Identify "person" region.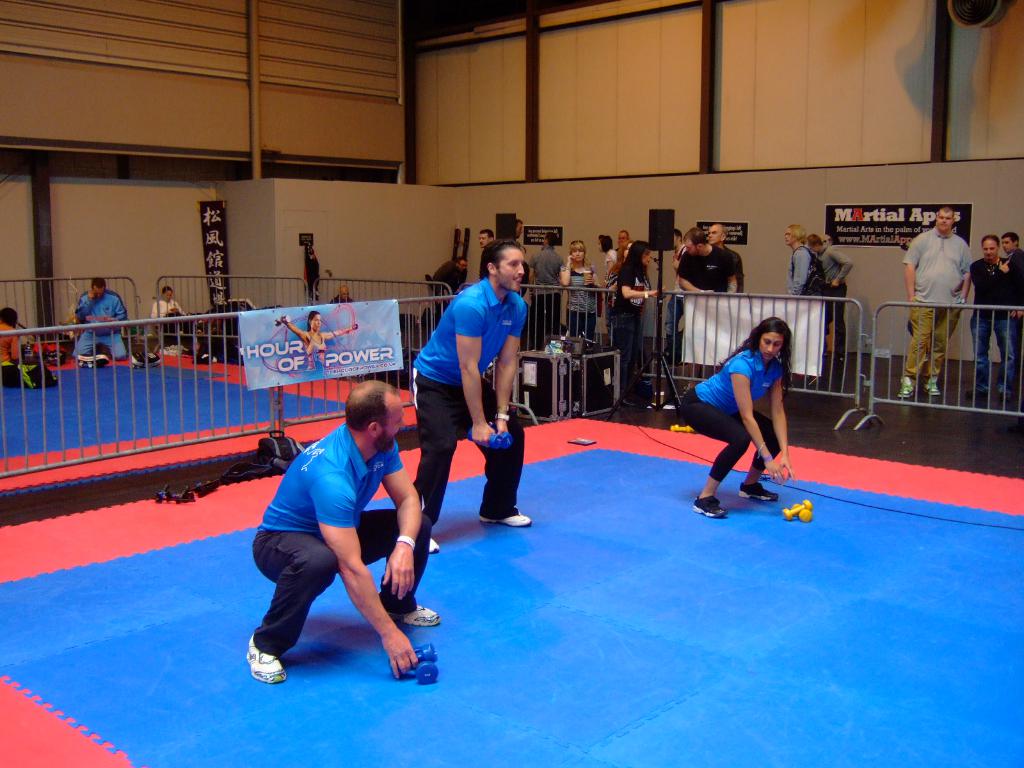
Region: x1=282, y1=309, x2=361, y2=369.
